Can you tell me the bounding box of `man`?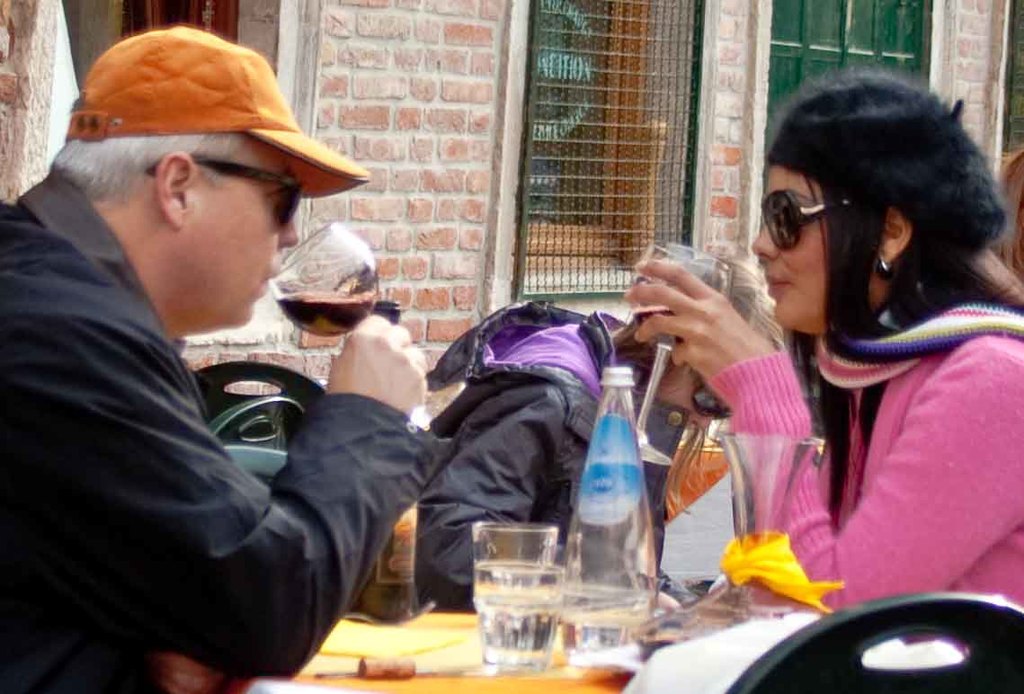
detection(0, 17, 465, 693).
